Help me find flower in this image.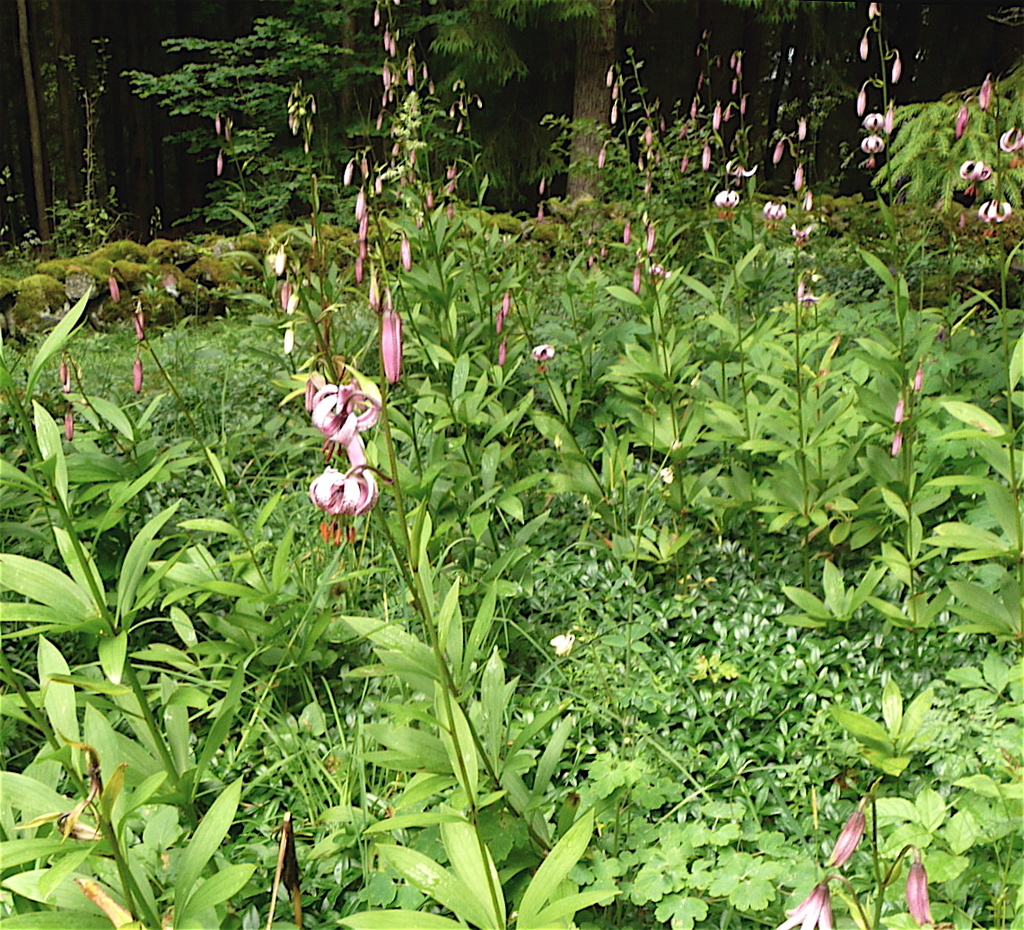
Found it: bbox=(904, 864, 936, 925).
